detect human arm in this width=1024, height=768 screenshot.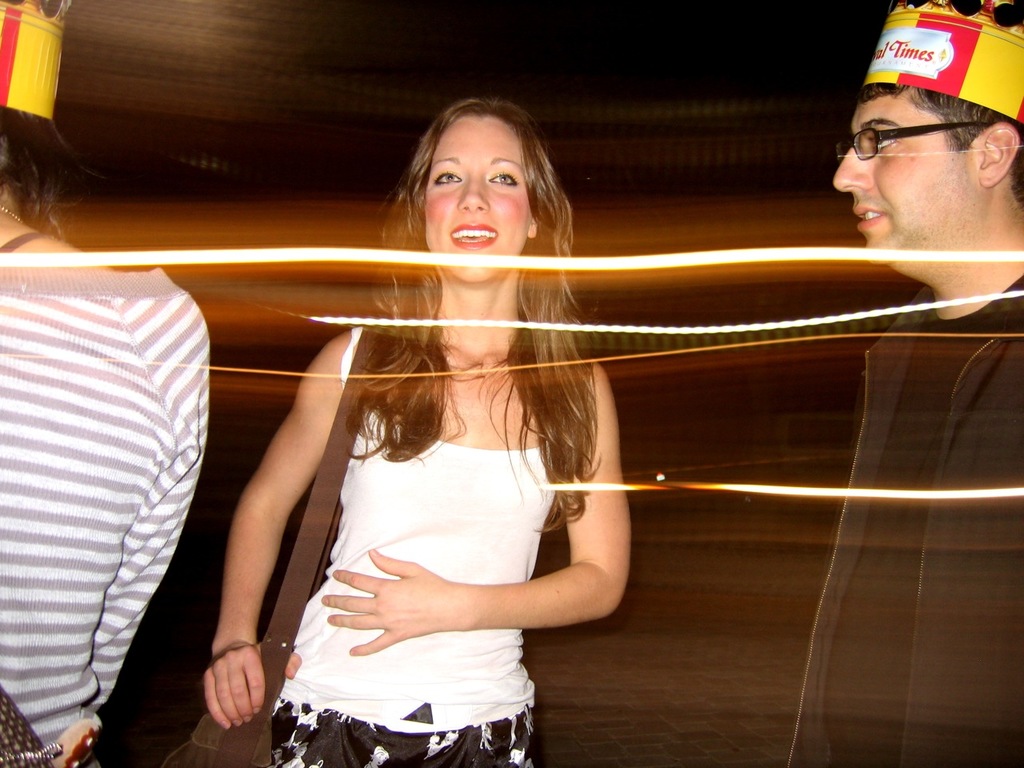
Detection: (left=210, top=354, right=326, bottom=689).
